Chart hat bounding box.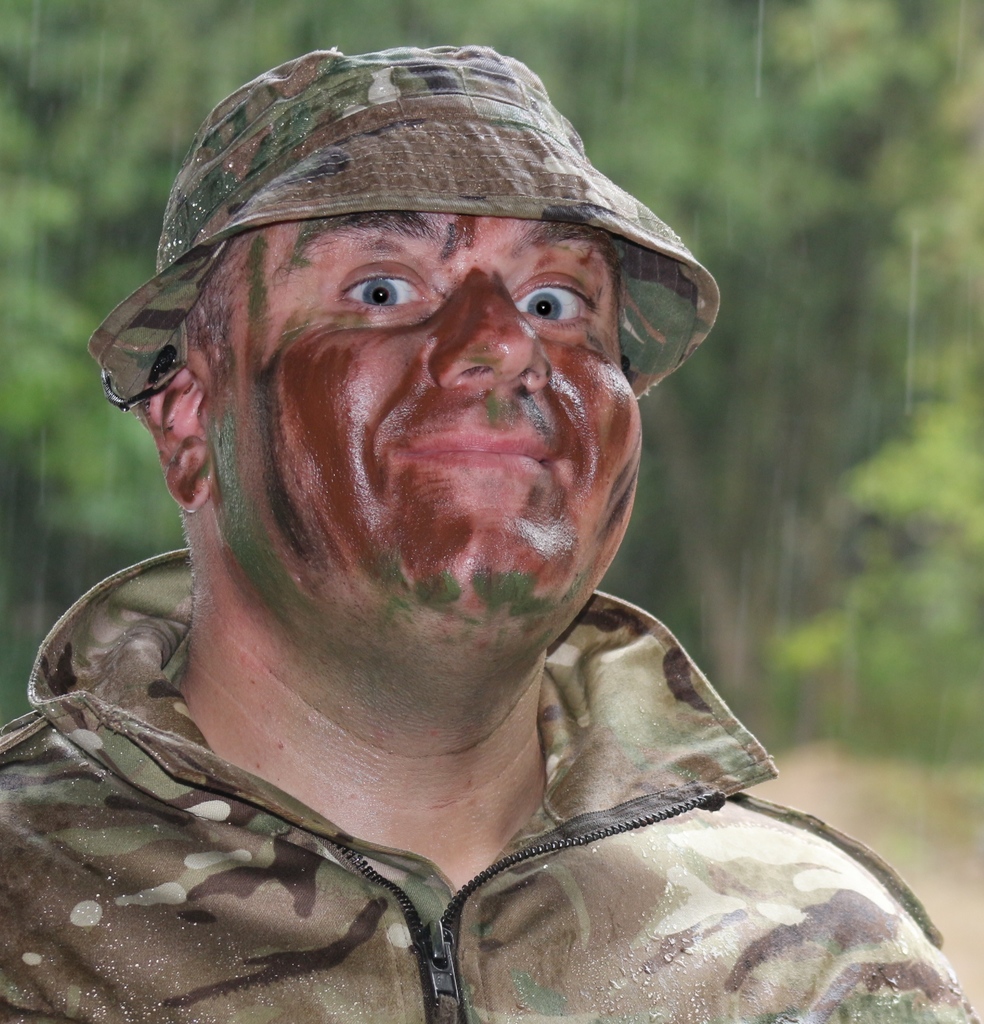
Charted: l=93, t=43, r=720, b=398.
